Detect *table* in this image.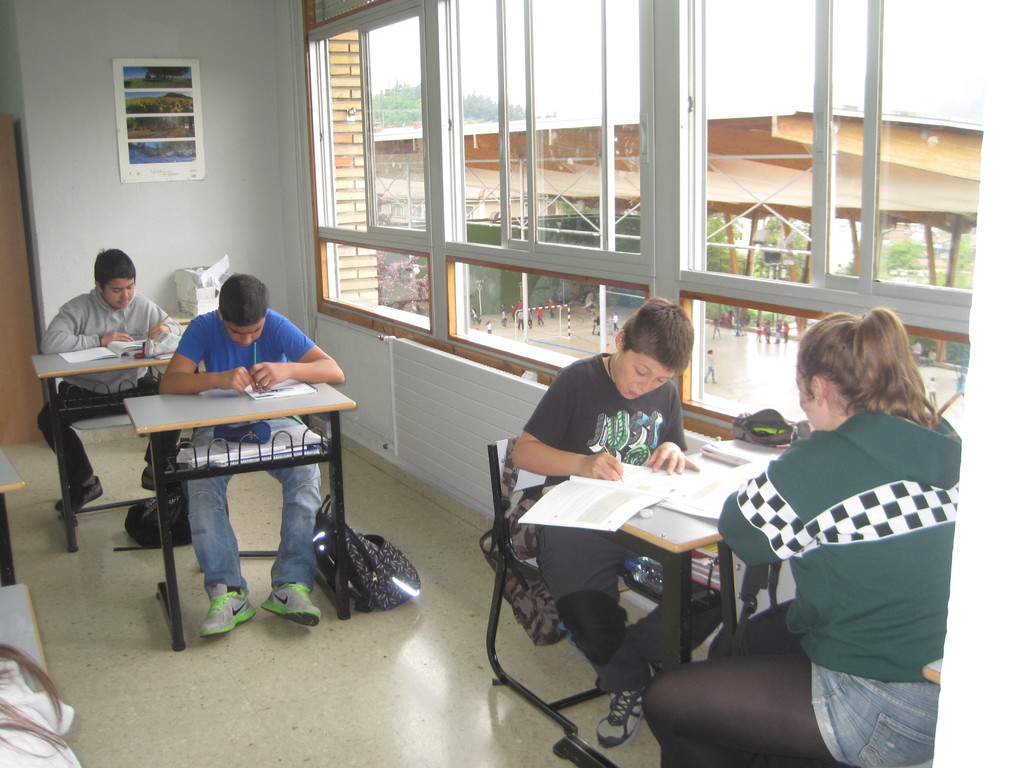
Detection: bbox=(0, 444, 26, 583).
